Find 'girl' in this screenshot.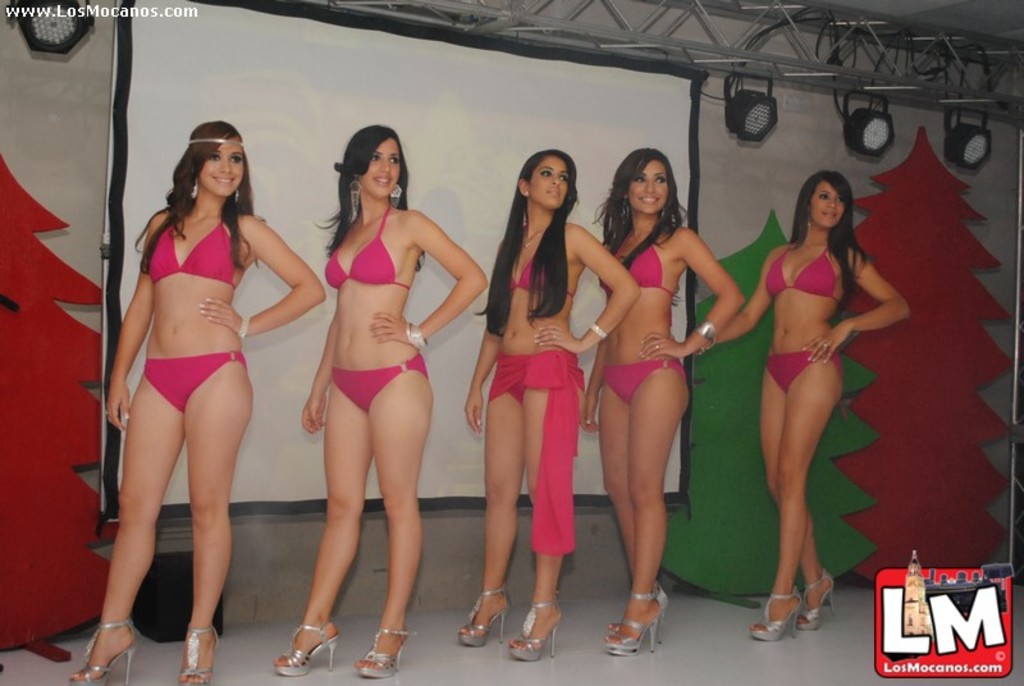
The bounding box for 'girl' is left=269, top=123, right=484, bottom=680.
